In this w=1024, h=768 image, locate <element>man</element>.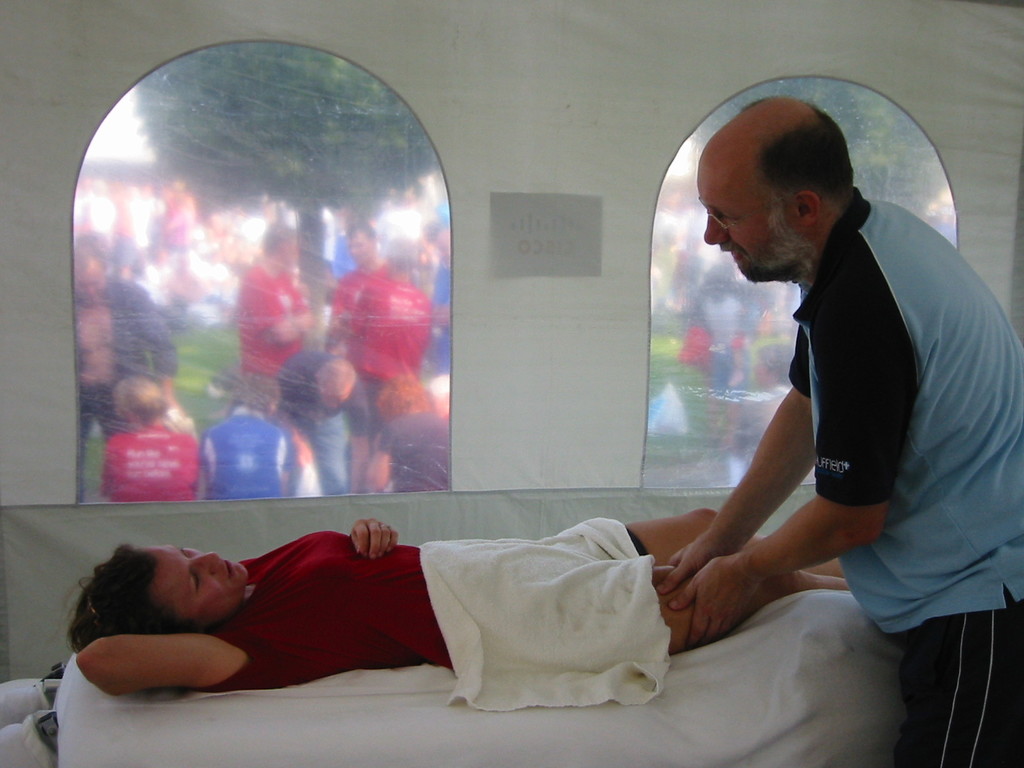
Bounding box: 639, 115, 1007, 702.
